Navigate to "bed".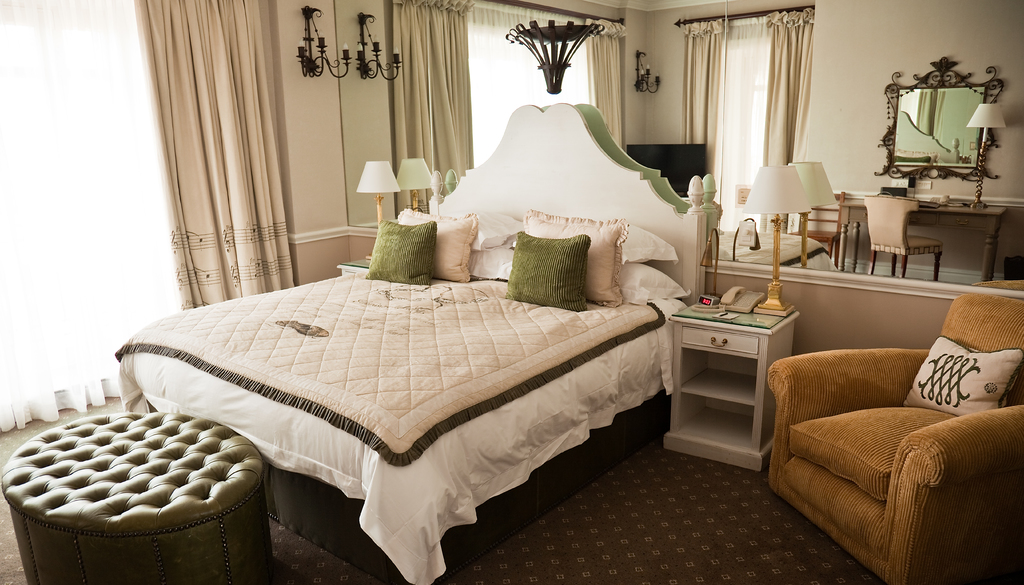
Navigation target: select_region(110, 97, 705, 584).
